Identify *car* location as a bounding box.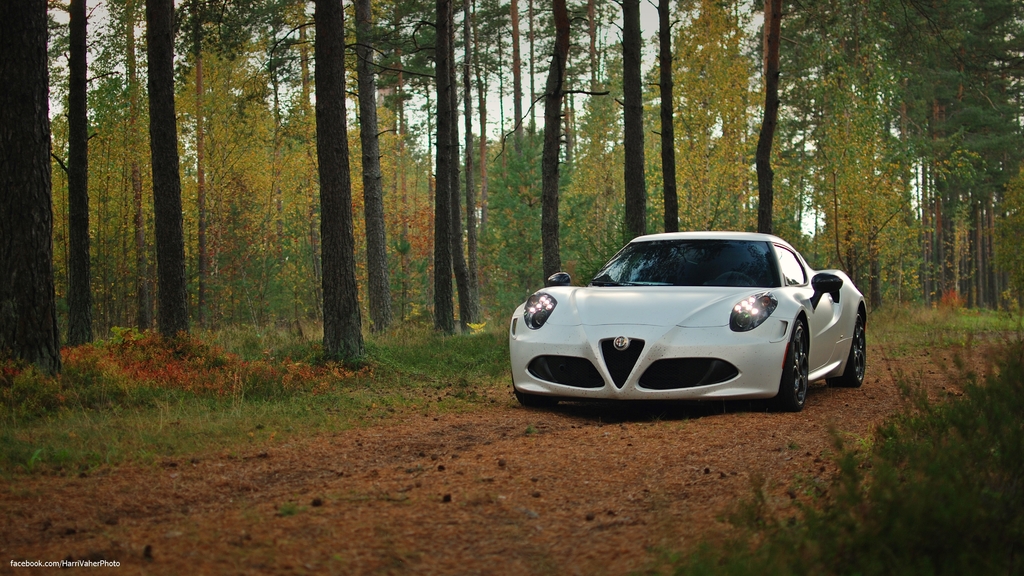
left=507, top=228, right=872, bottom=412.
